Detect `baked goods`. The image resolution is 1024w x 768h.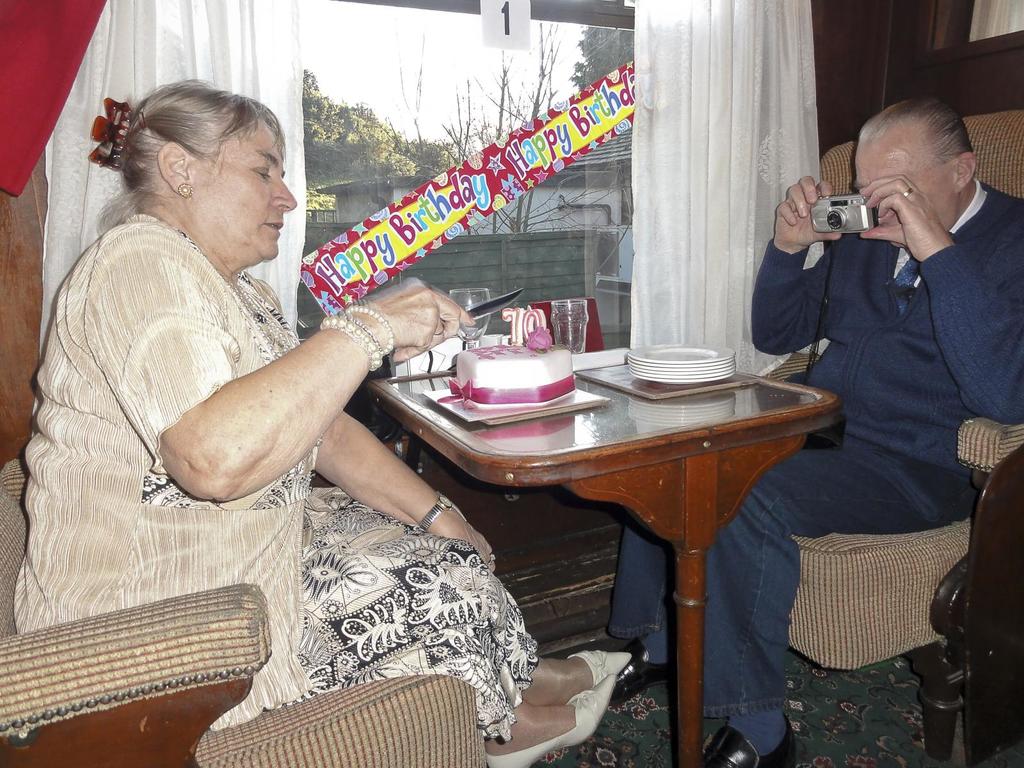
[x1=449, y1=337, x2=579, y2=412].
